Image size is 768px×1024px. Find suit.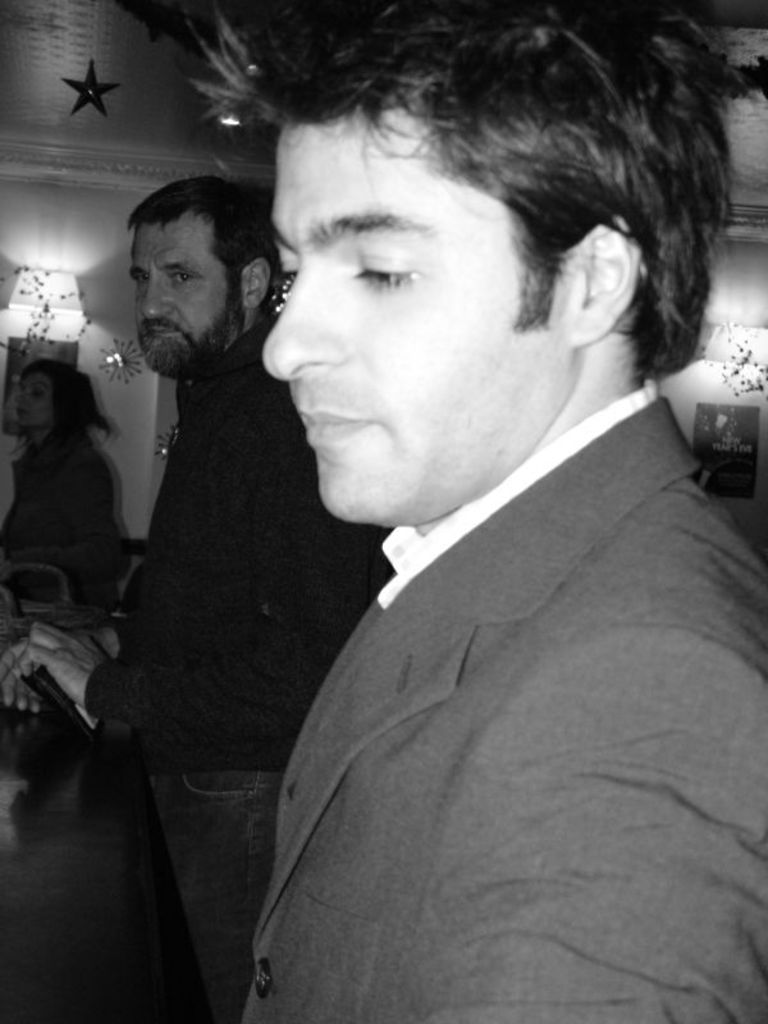
region(221, 335, 745, 1015).
